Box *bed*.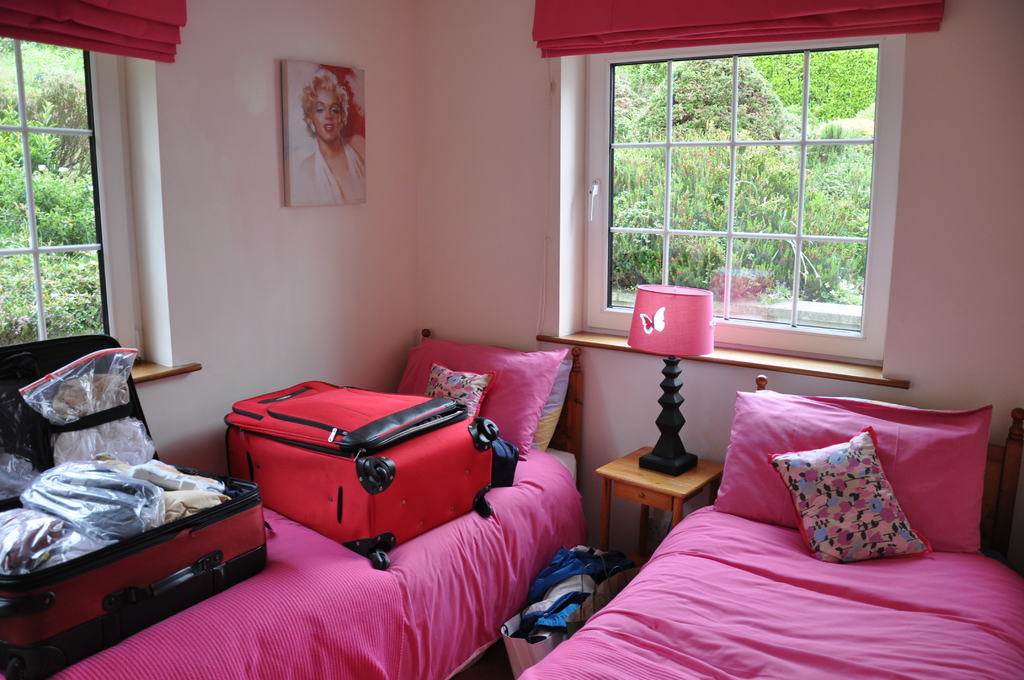
bbox(561, 383, 949, 661).
